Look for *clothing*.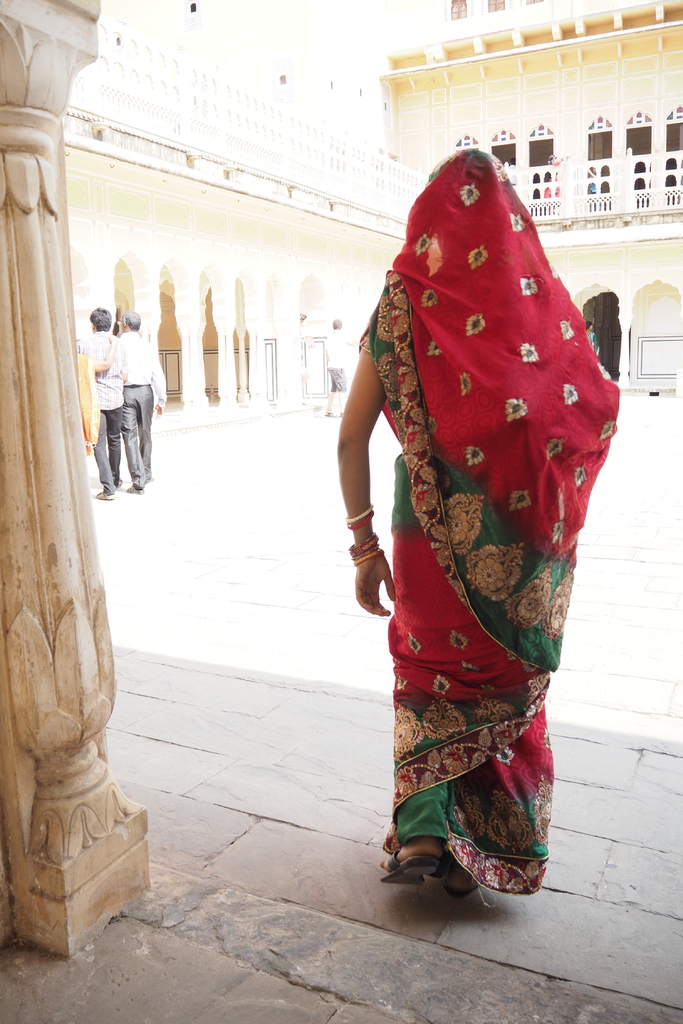
Found: [left=588, top=174, right=595, bottom=195].
